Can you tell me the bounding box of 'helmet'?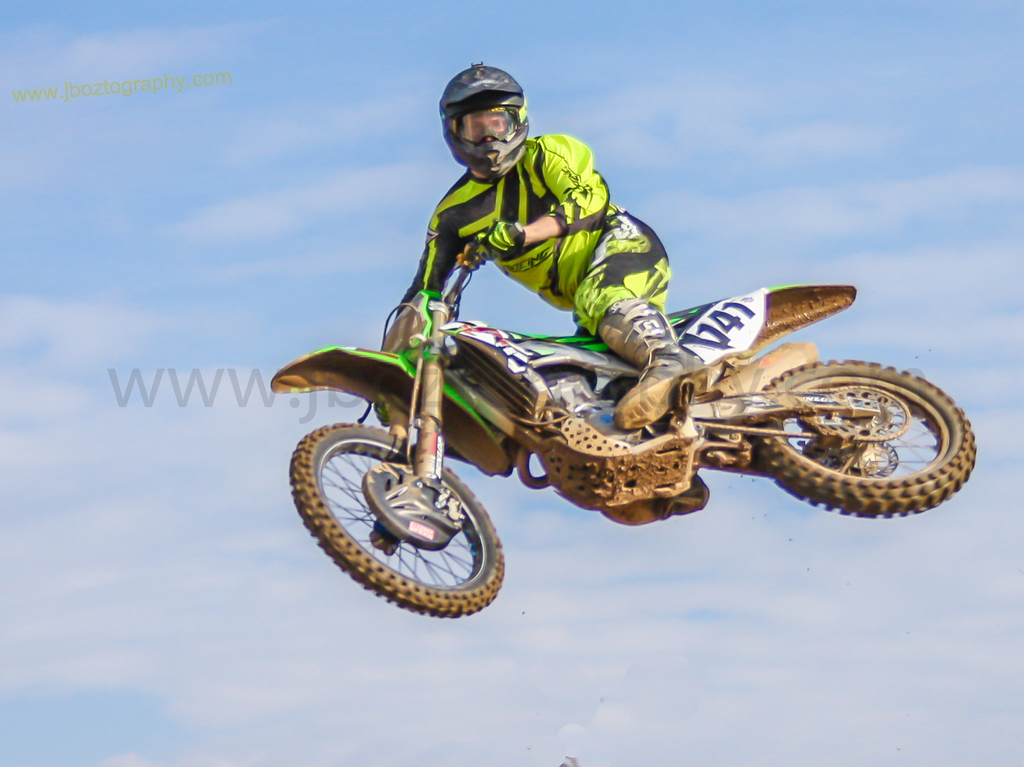
left=430, top=66, right=522, bottom=173.
